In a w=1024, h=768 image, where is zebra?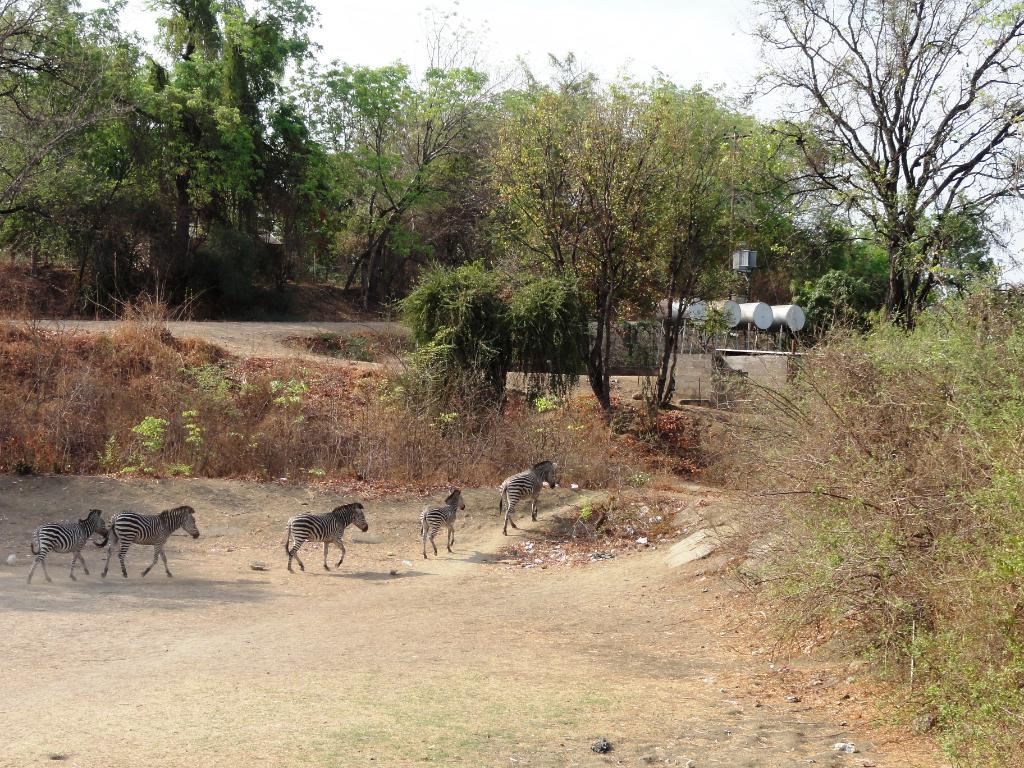
(284, 501, 368, 575).
